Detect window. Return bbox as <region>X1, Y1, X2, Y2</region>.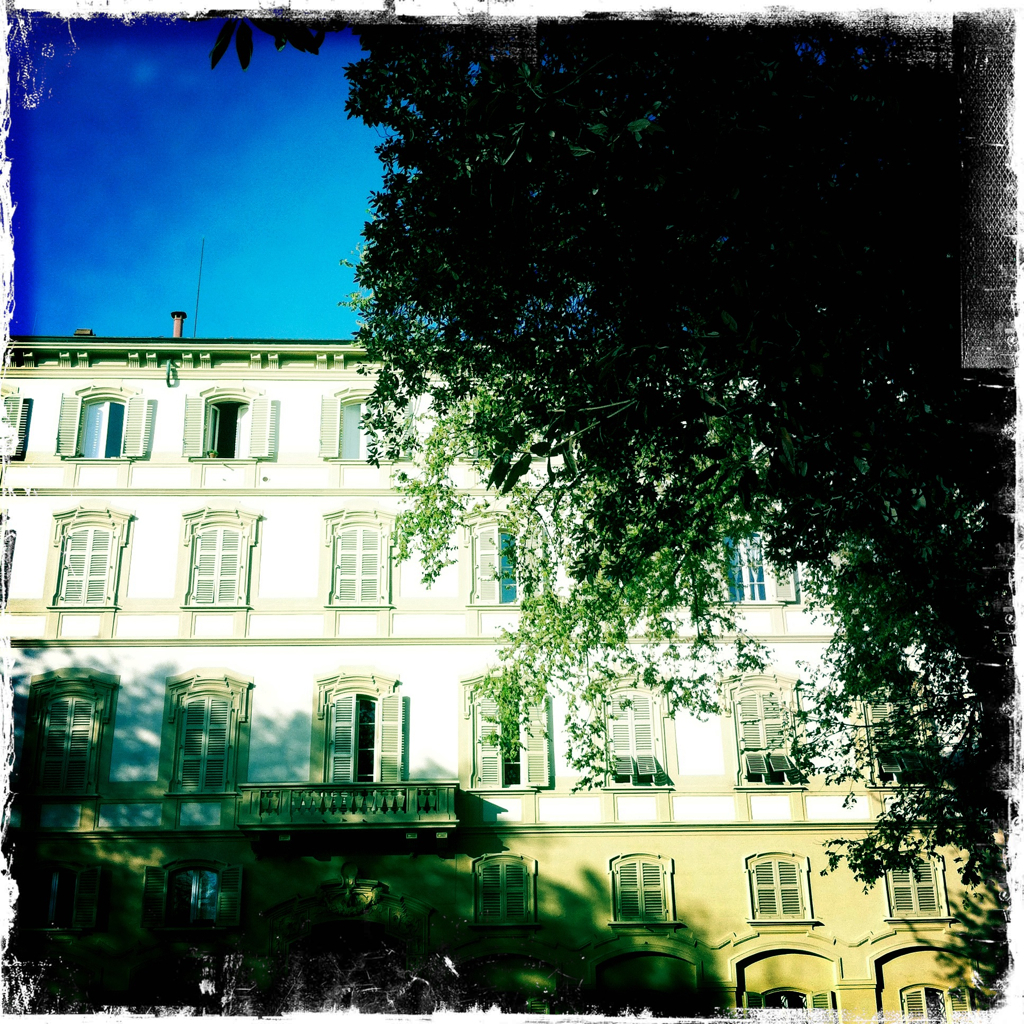
<region>181, 503, 253, 606</region>.
